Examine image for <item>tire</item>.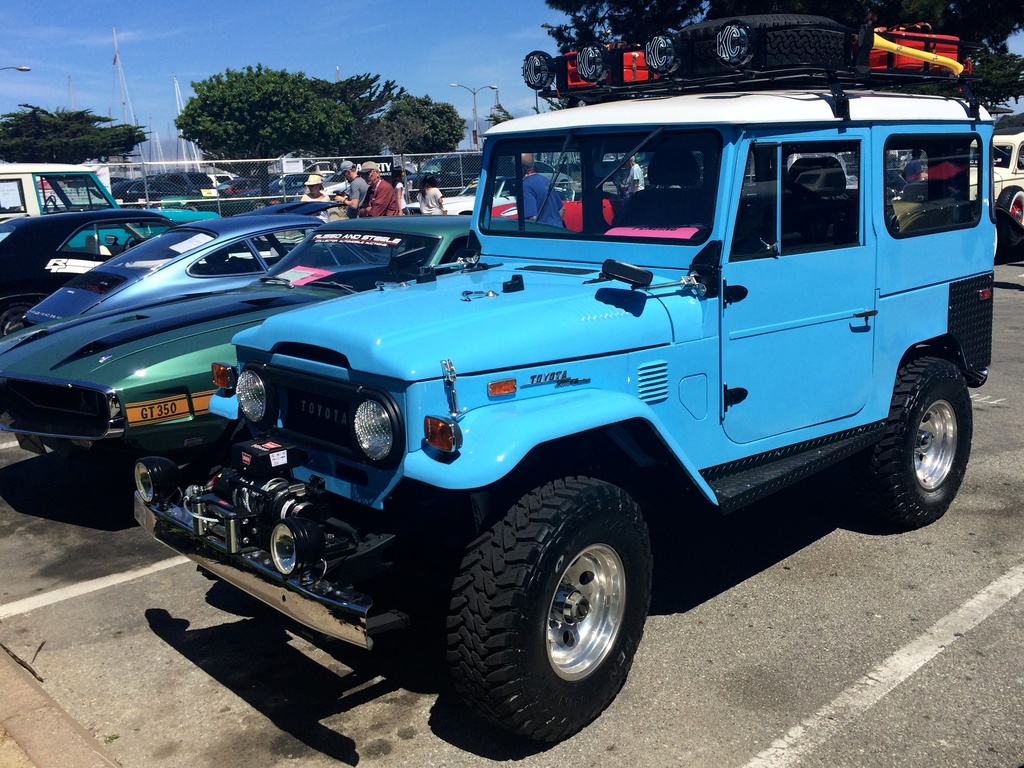
Examination result: {"left": 870, "top": 354, "right": 970, "bottom": 523}.
